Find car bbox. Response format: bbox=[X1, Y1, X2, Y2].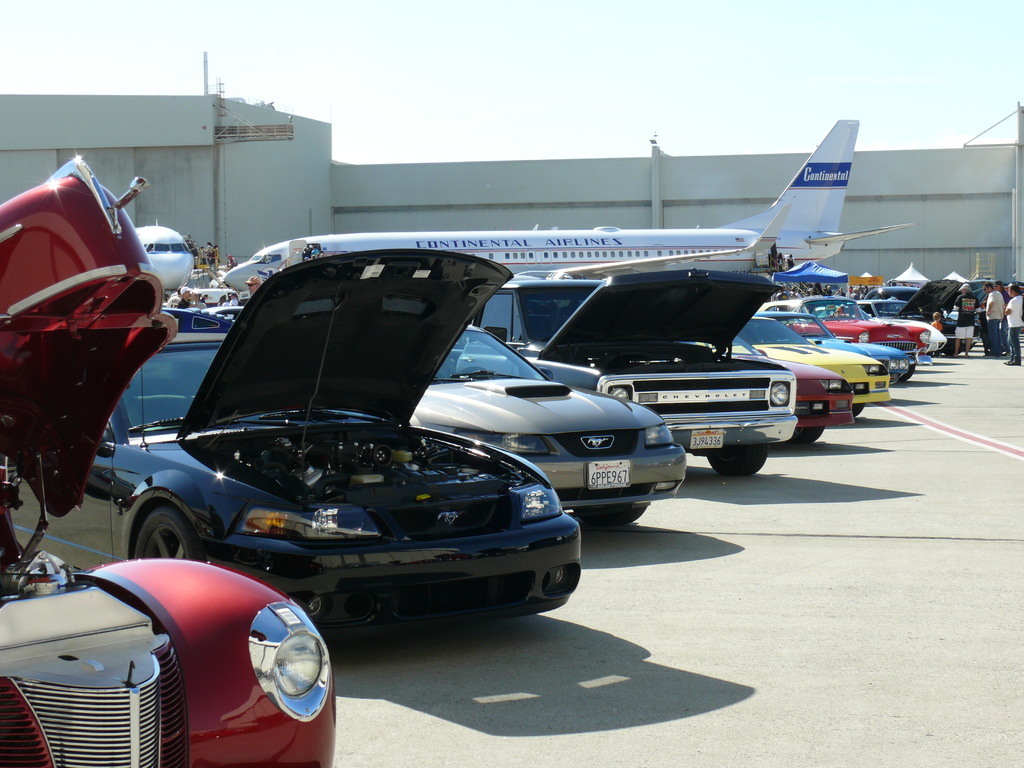
bbox=[0, 159, 332, 767].
